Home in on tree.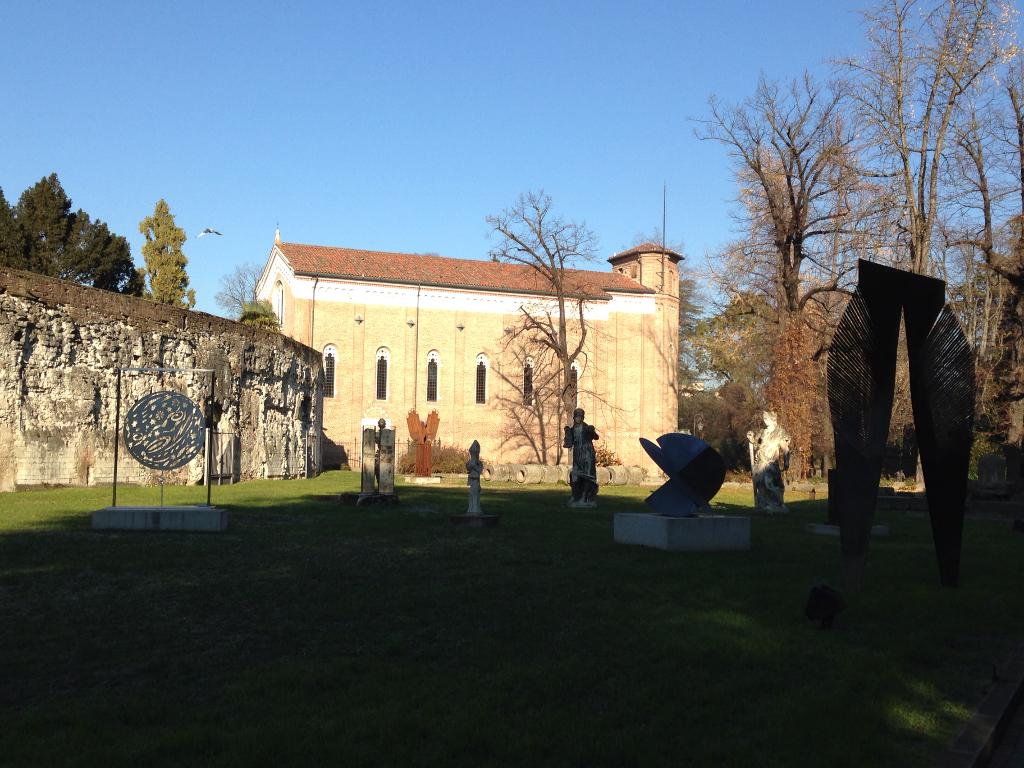
Homed in at detection(474, 185, 636, 465).
